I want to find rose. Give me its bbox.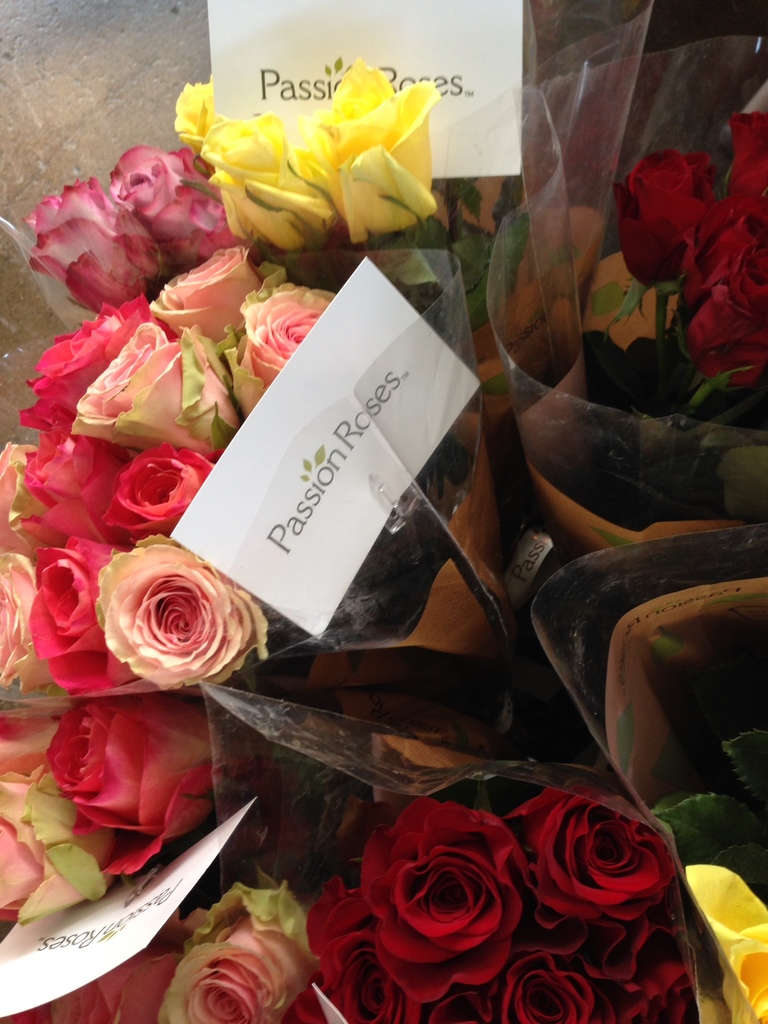
bbox(685, 246, 767, 393).
